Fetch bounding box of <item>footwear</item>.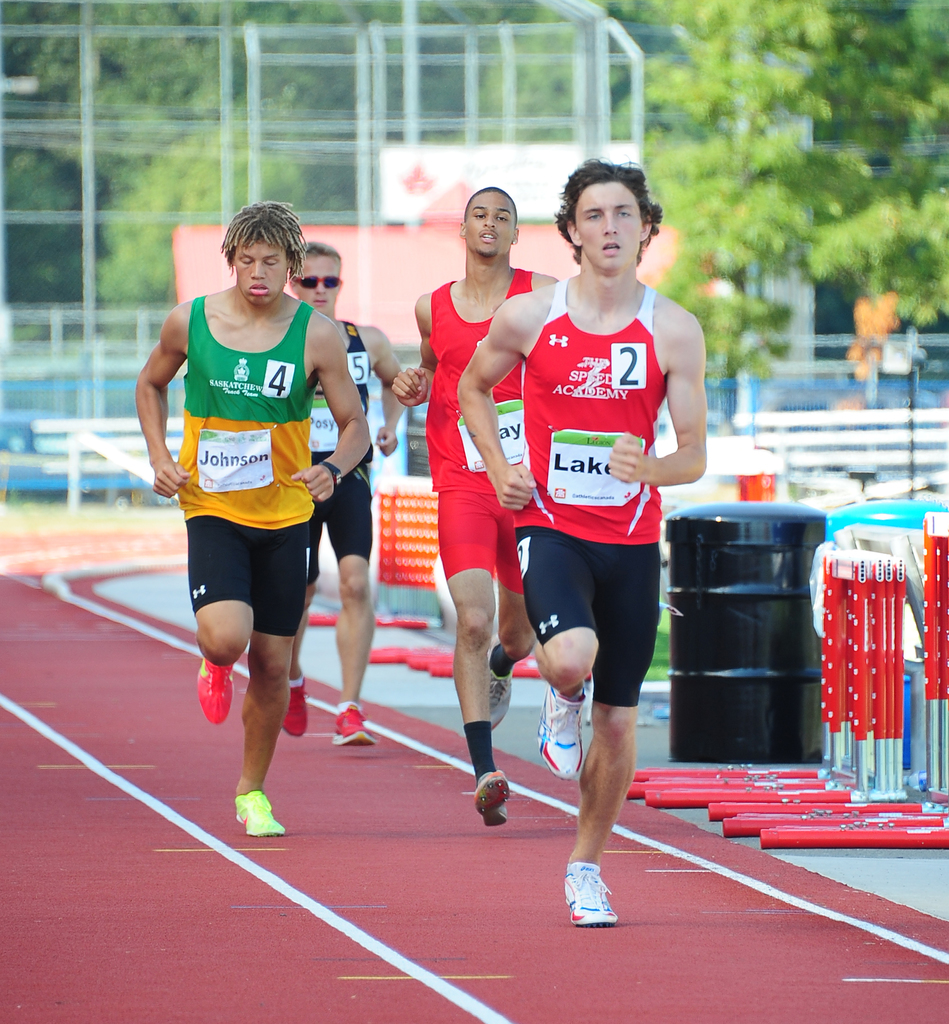
Bbox: <region>474, 771, 513, 826</region>.
